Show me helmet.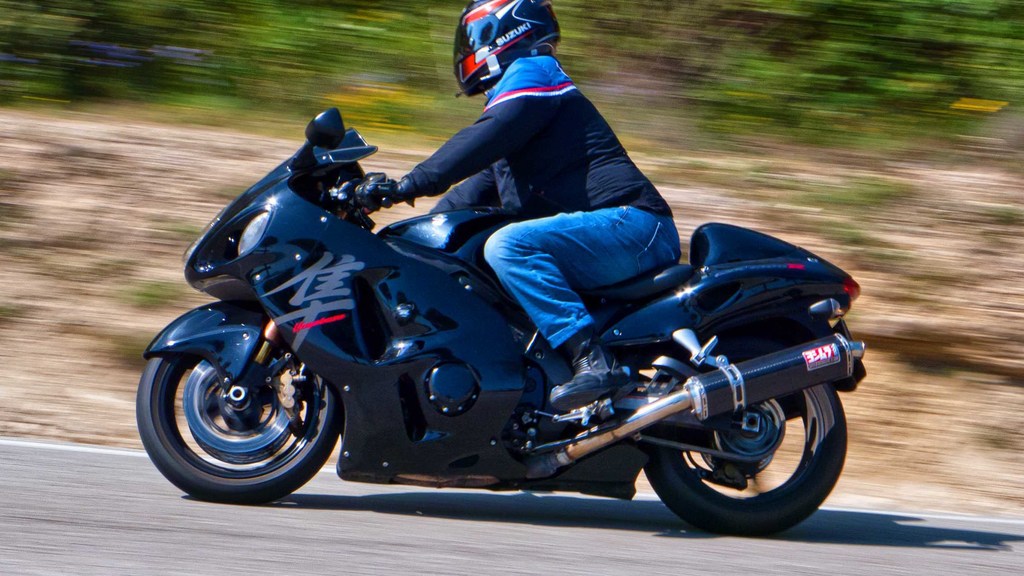
helmet is here: [444, 14, 569, 91].
